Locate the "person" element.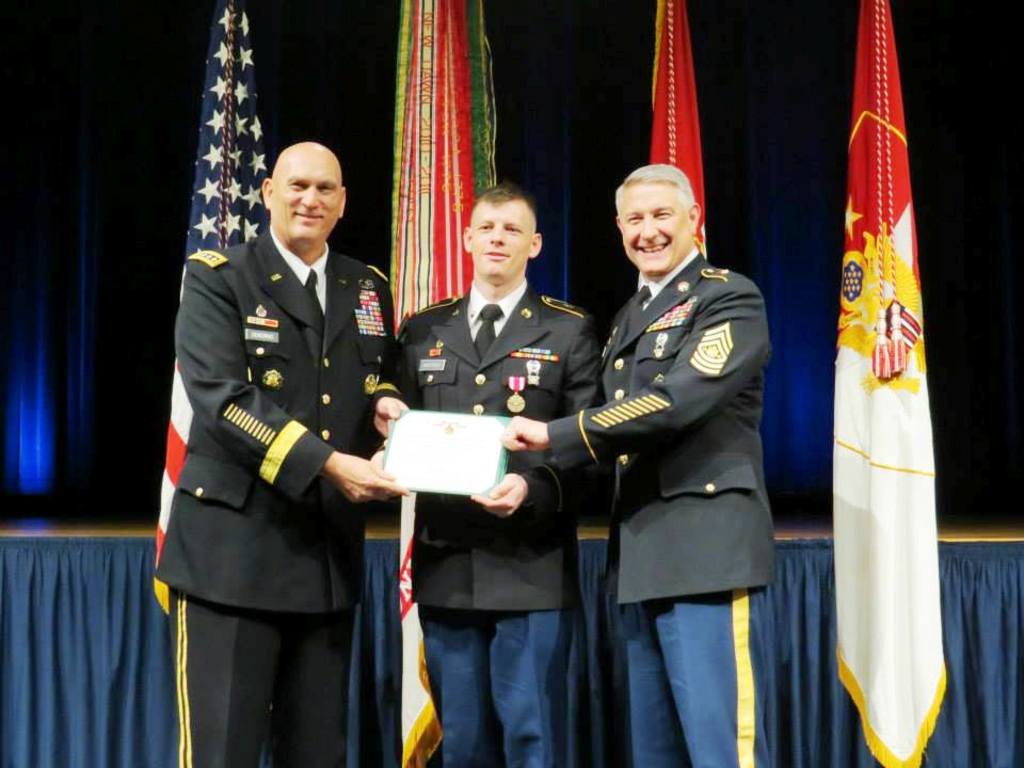
Element bbox: locate(397, 182, 606, 767).
